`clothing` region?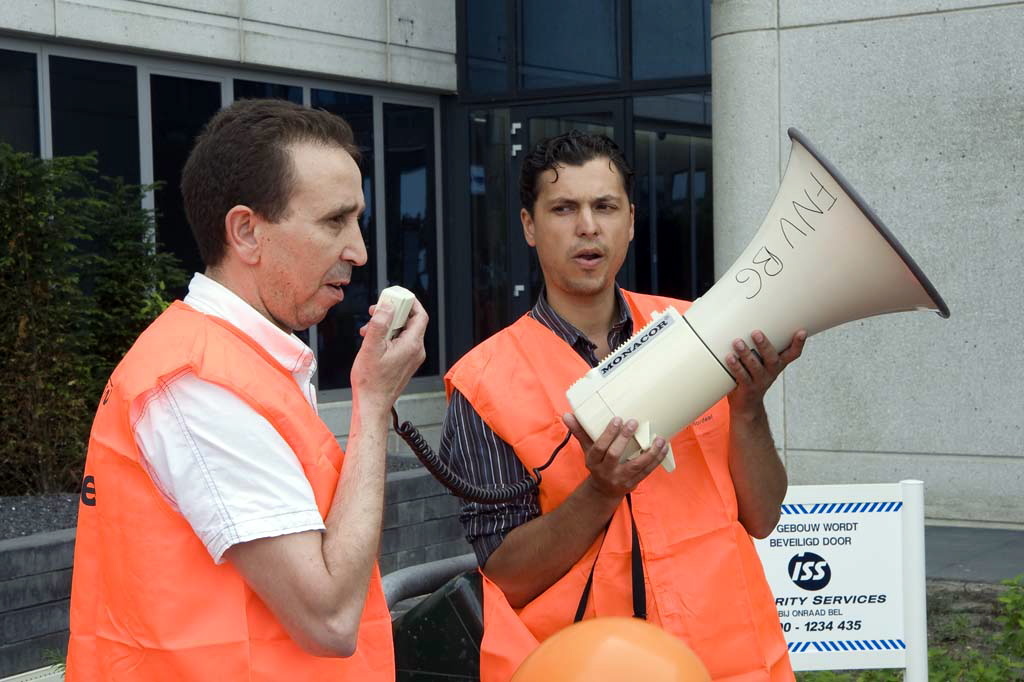
bbox=[79, 241, 414, 658]
